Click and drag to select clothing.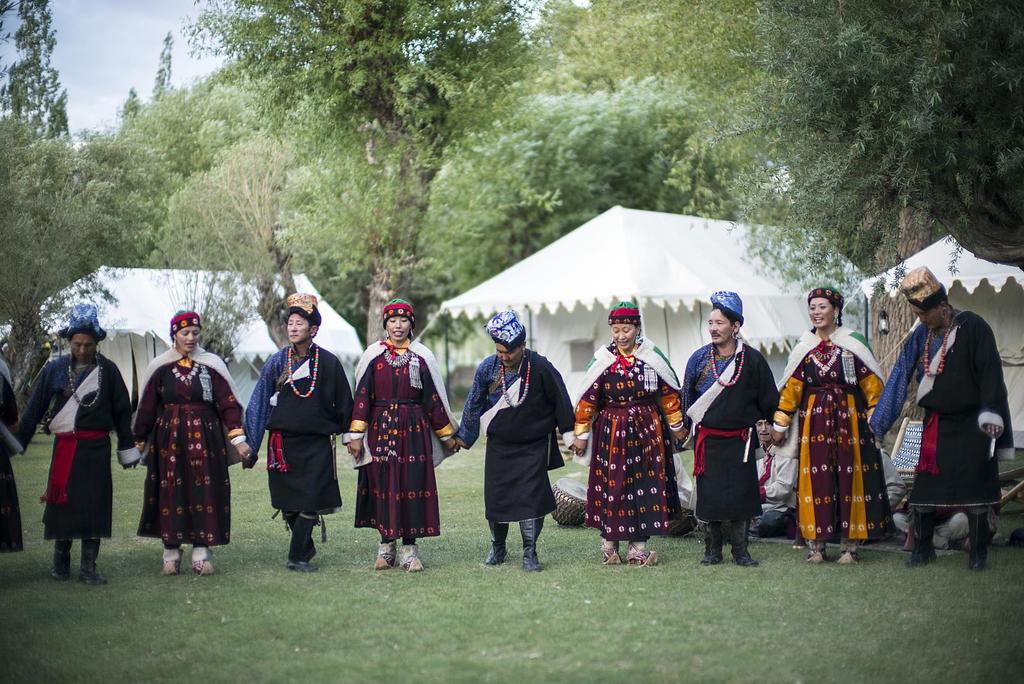
Selection: {"left": 772, "top": 326, "right": 888, "bottom": 537}.
